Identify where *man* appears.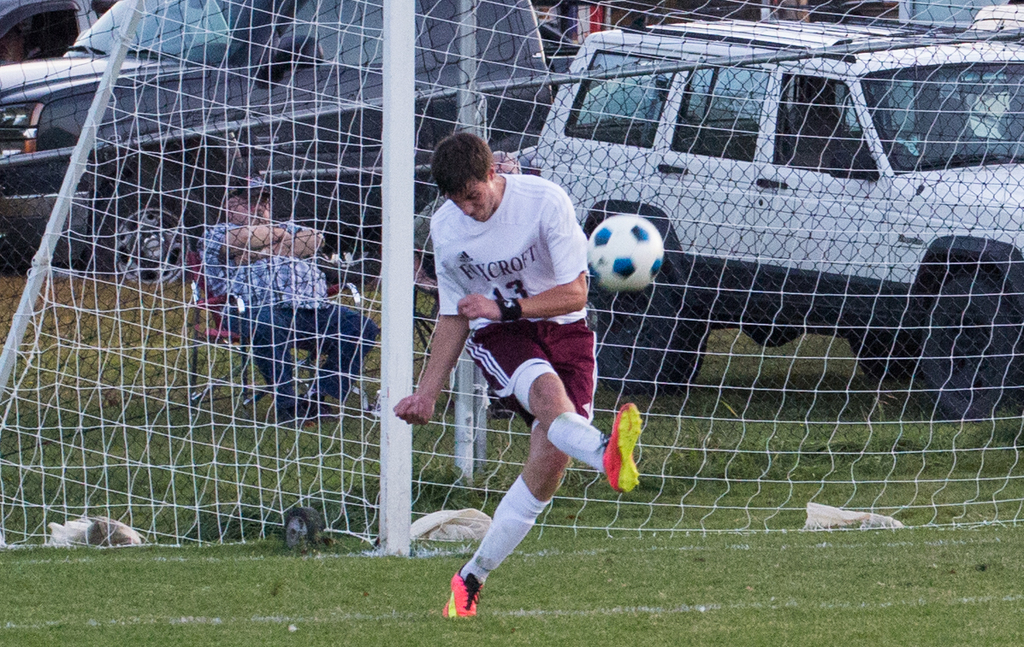
Appears at box(410, 147, 631, 605).
